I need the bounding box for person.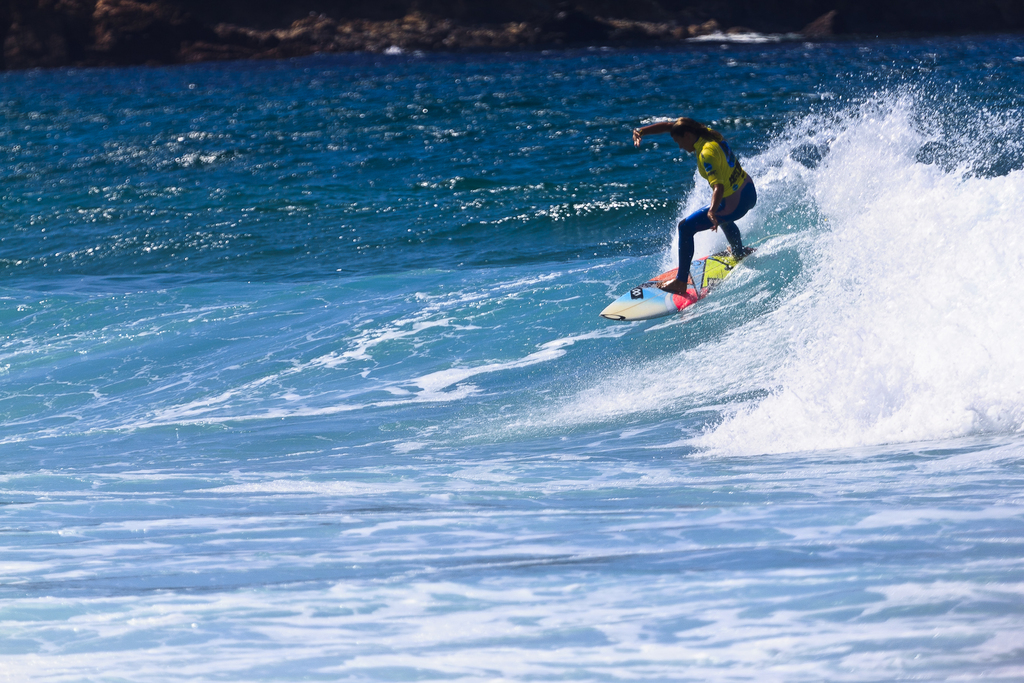
Here it is: rect(618, 97, 771, 329).
